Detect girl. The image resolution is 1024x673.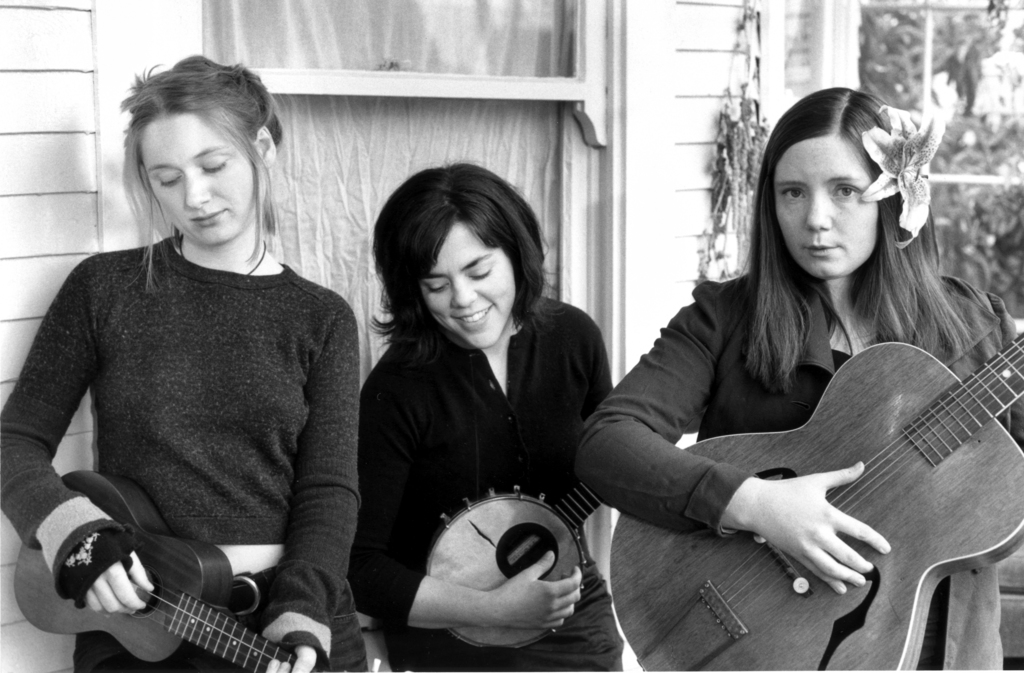
box(573, 88, 1023, 672).
